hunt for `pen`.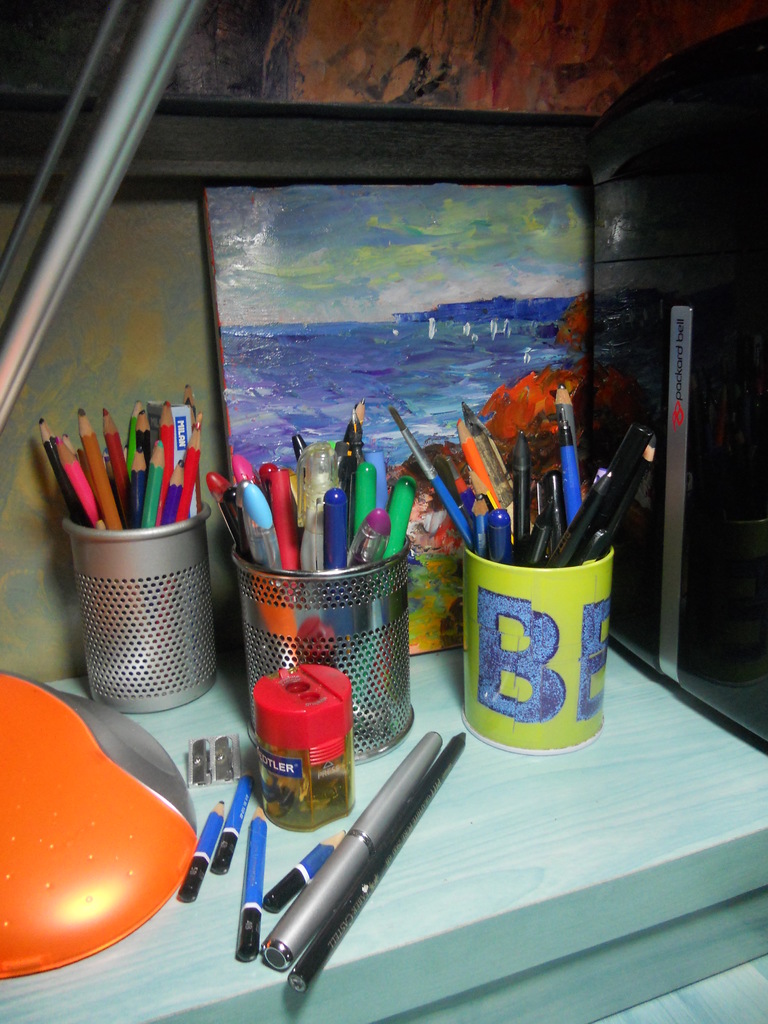
Hunted down at <box>261,732,452,979</box>.
